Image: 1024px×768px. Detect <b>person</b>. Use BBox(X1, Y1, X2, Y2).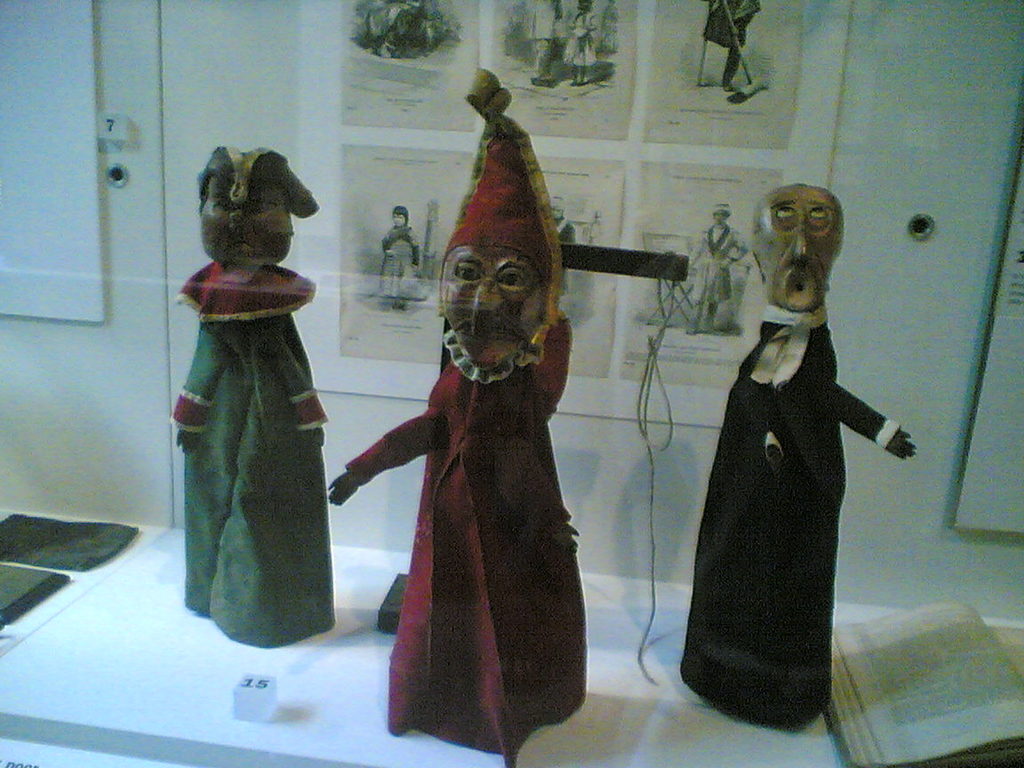
BBox(688, 168, 921, 749).
